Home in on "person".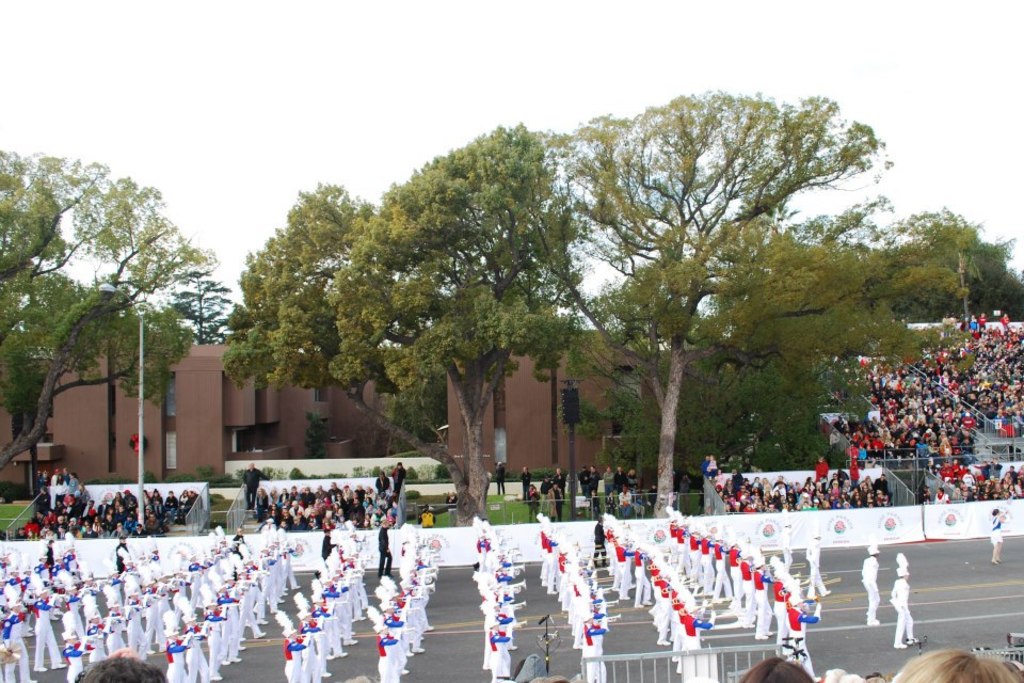
Homed in at (625,467,644,495).
